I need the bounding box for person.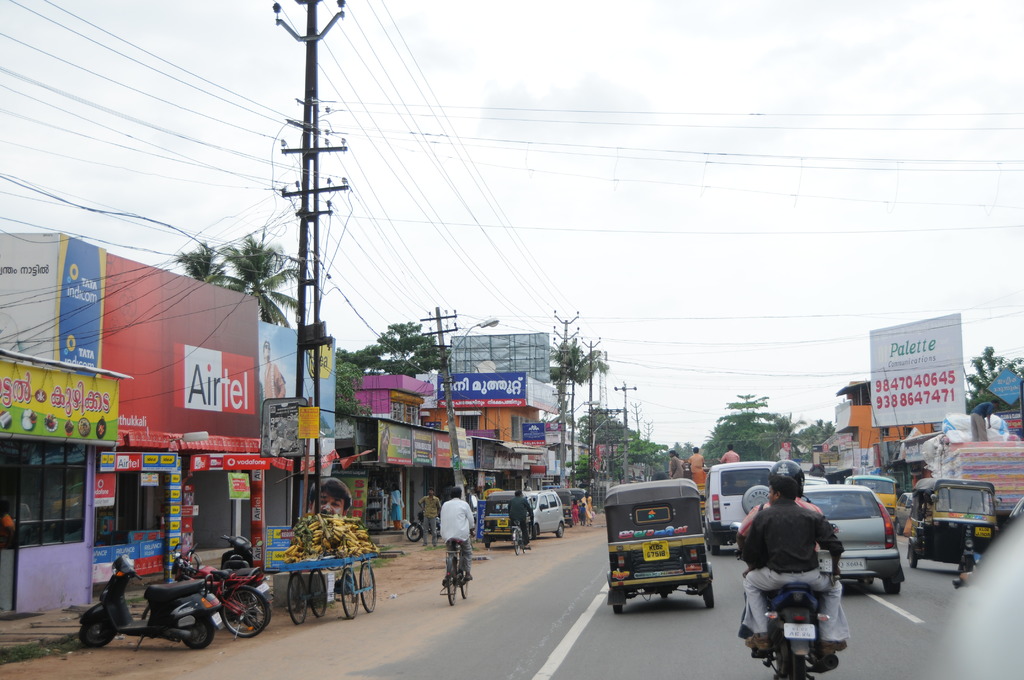
Here it is: x1=739 y1=462 x2=824 y2=549.
